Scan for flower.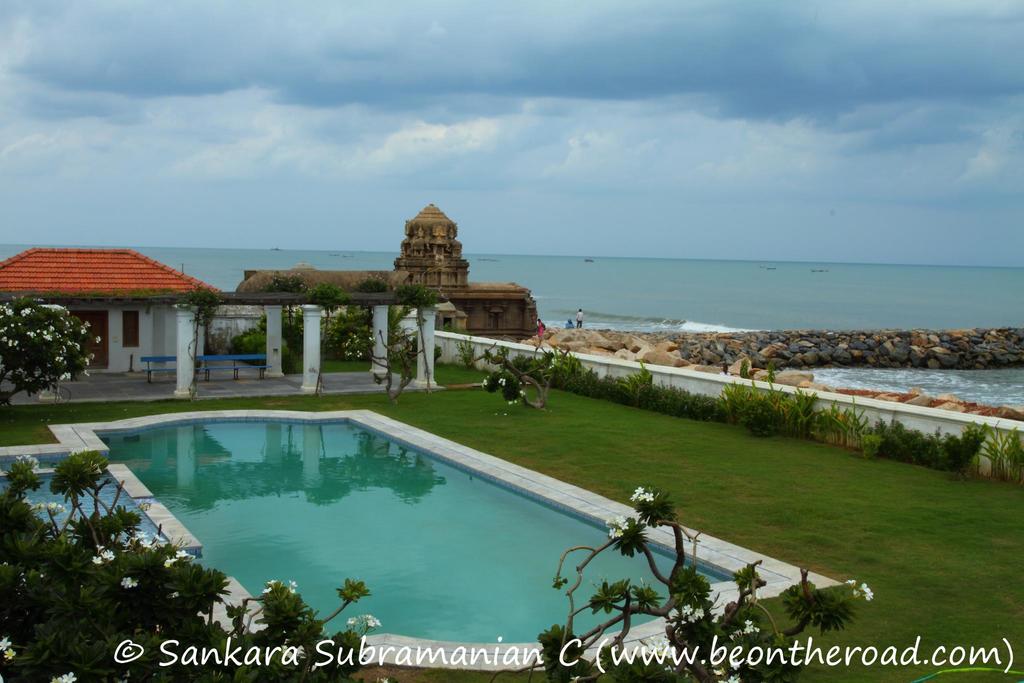
Scan result: (378, 678, 388, 682).
